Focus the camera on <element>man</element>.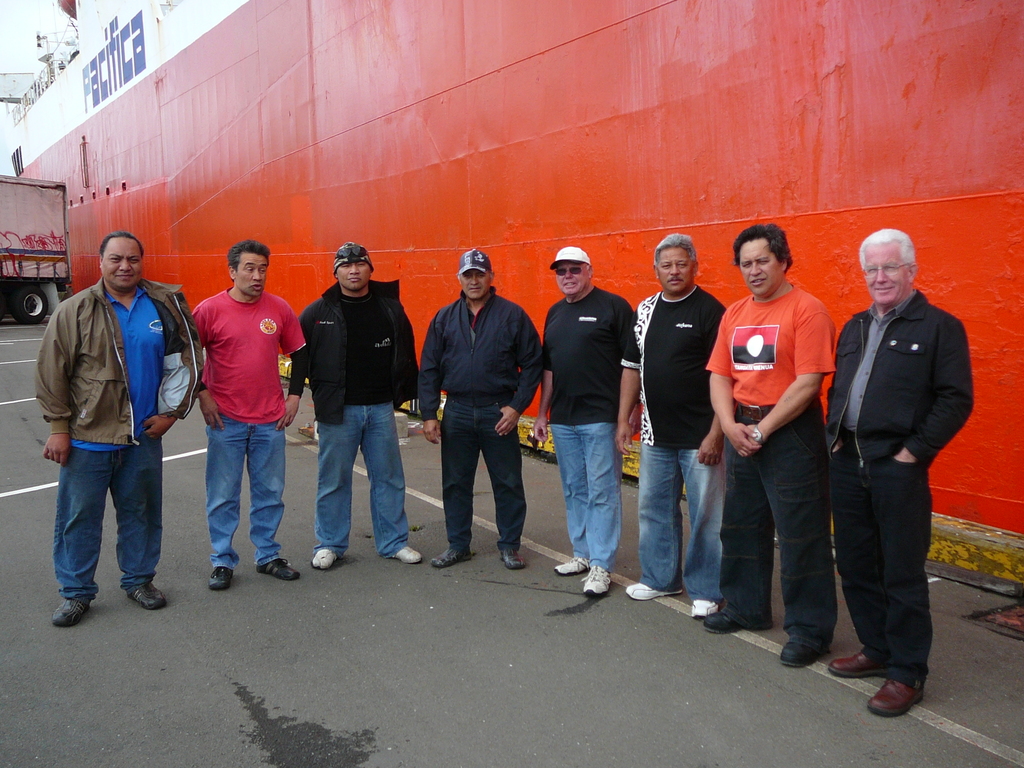
Focus region: (696, 219, 846, 667).
